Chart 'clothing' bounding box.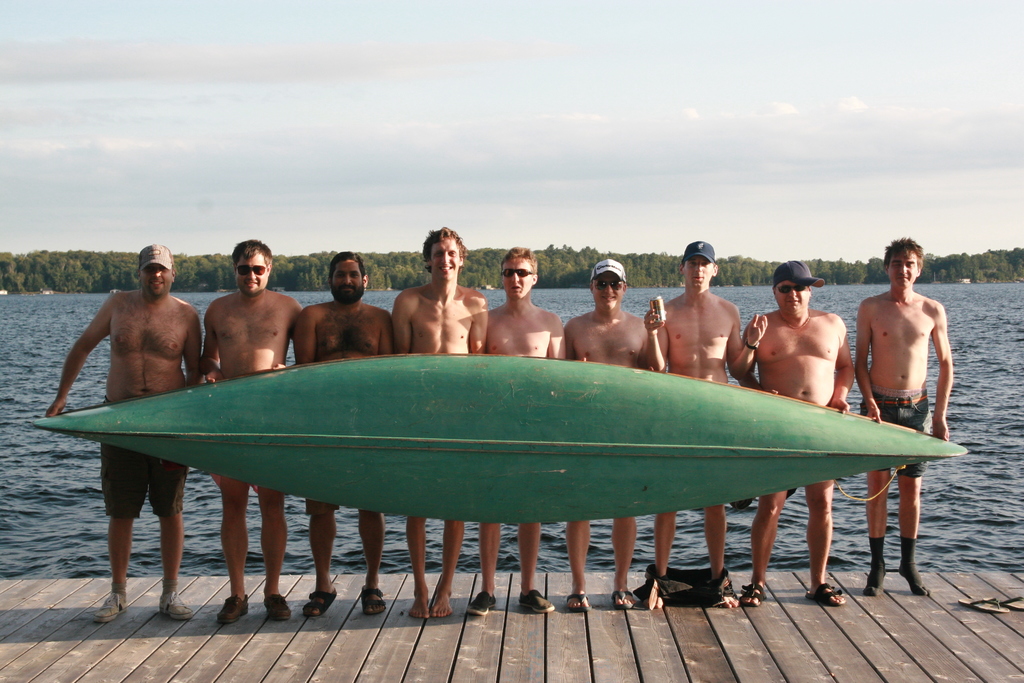
Charted: <region>95, 443, 186, 523</region>.
